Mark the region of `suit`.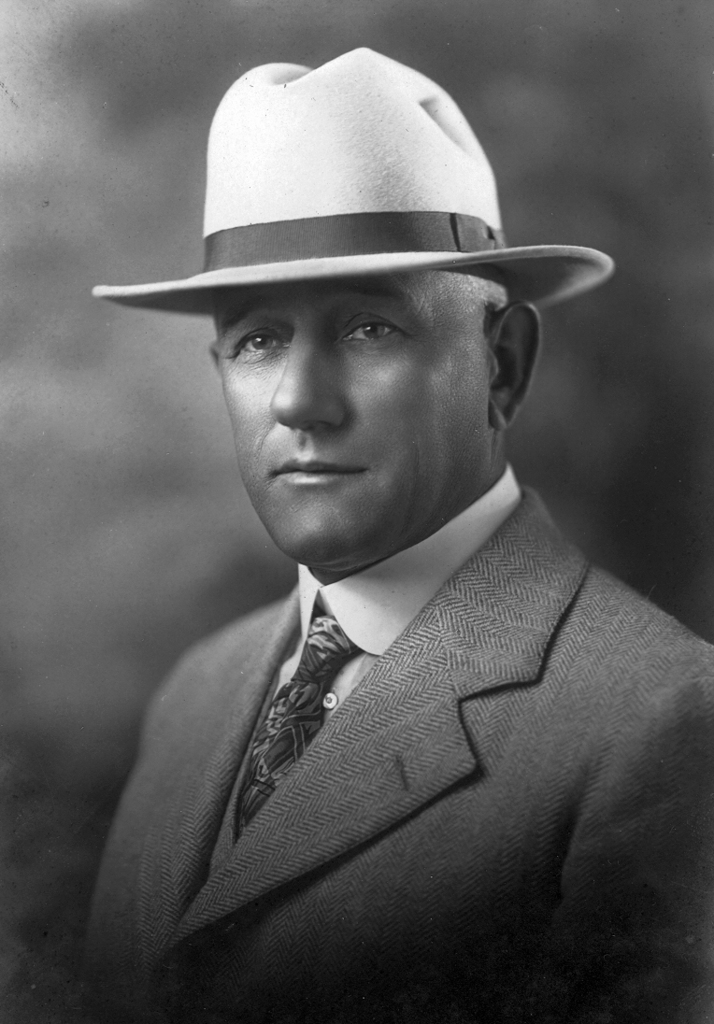
Region: rect(74, 544, 697, 973).
